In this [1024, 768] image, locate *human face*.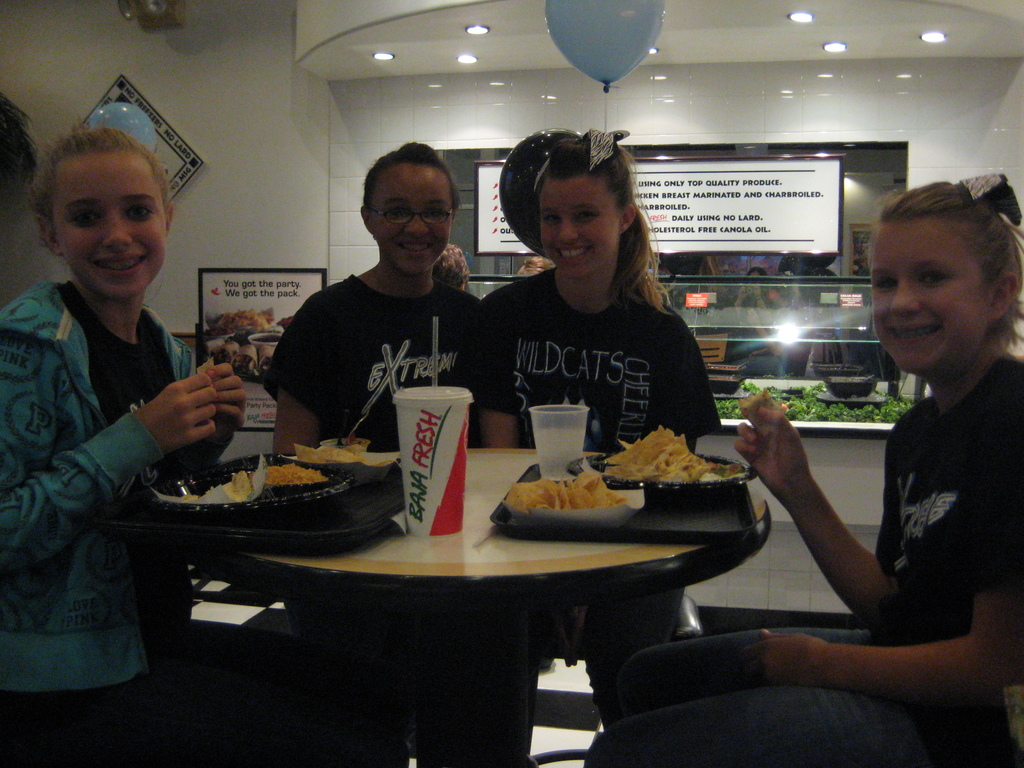
Bounding box: bbox=(369, 166, 457, 278).
